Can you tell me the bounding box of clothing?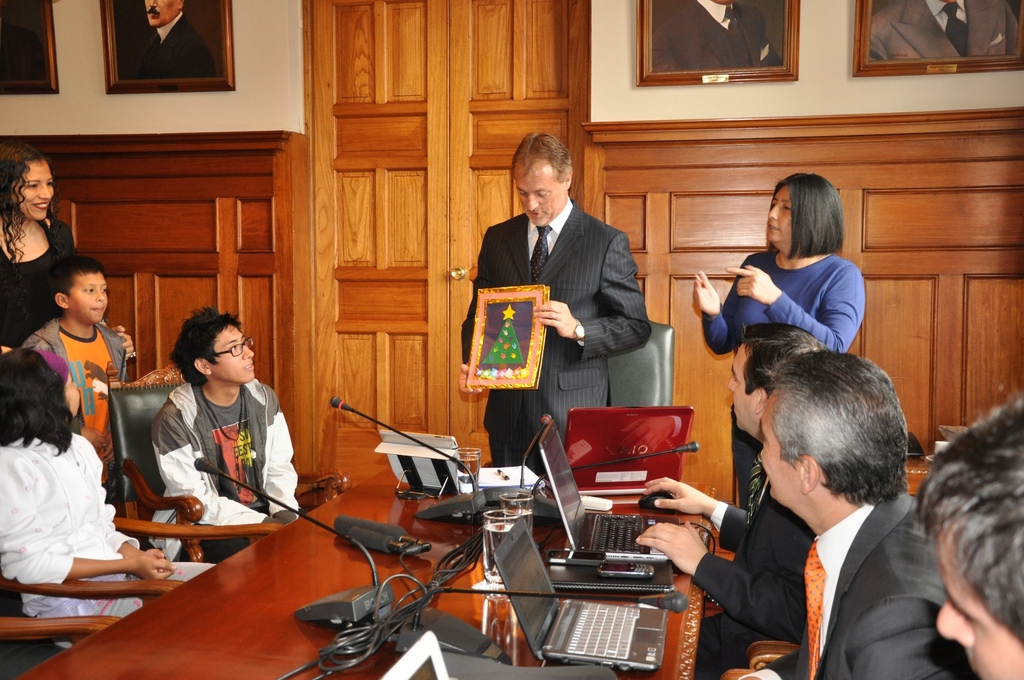
bbox(697, 248, 867, 512).
